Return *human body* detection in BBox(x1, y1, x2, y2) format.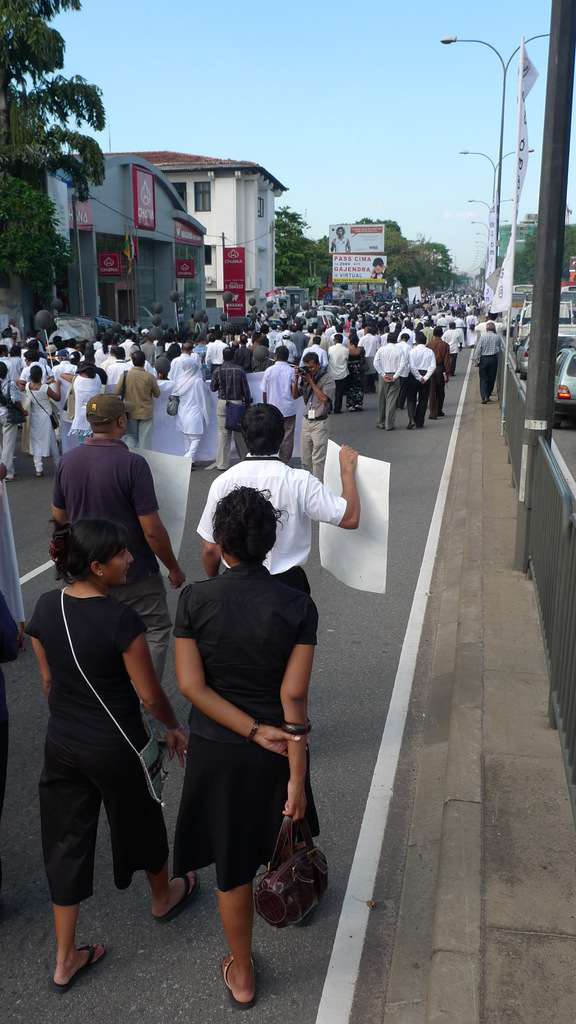
BBox(436, 312, 447, 326).
